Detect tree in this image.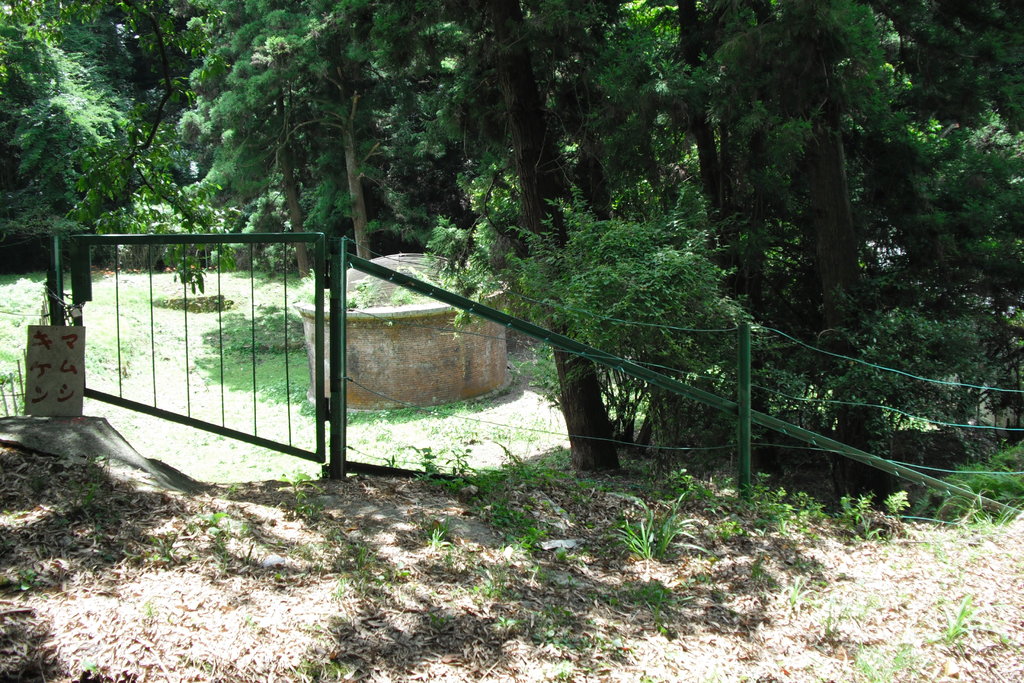
Detection: 409,0,620,475.
